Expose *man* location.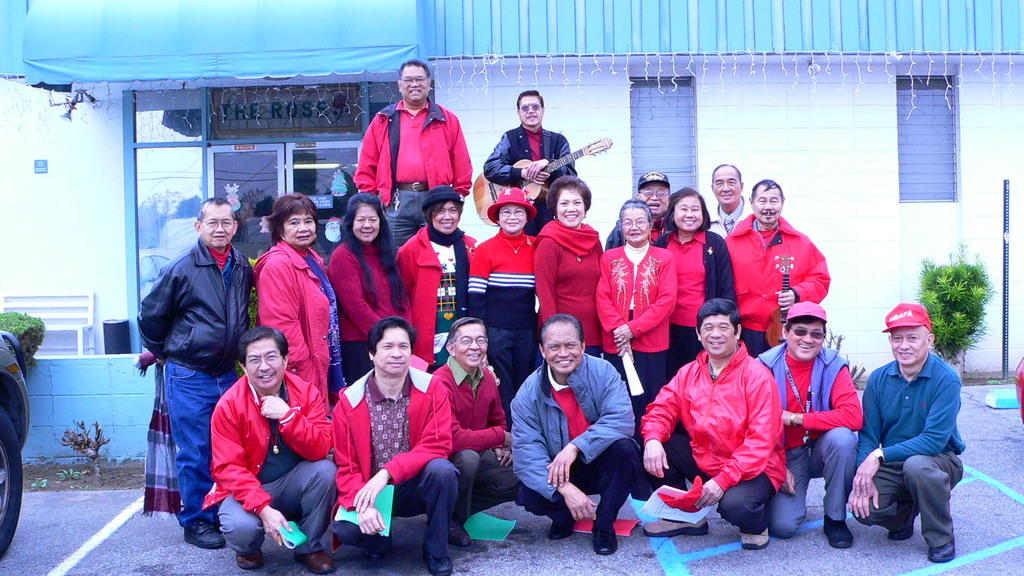
Exposed at <box>207,323,333,575</box>.
